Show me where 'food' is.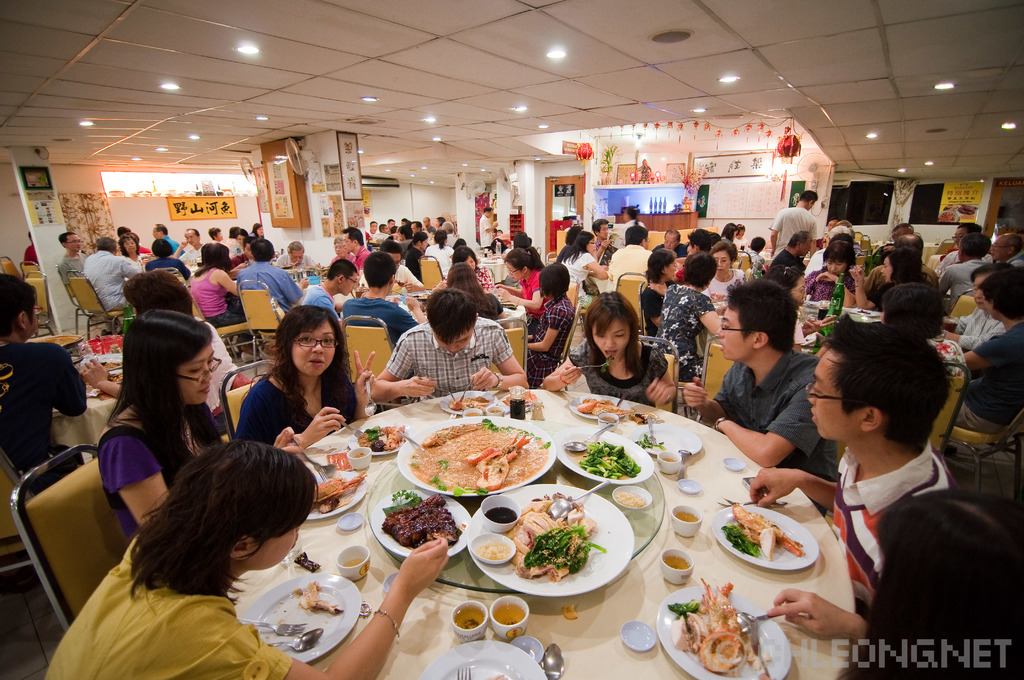
'food' is at 292/578/345/613.
